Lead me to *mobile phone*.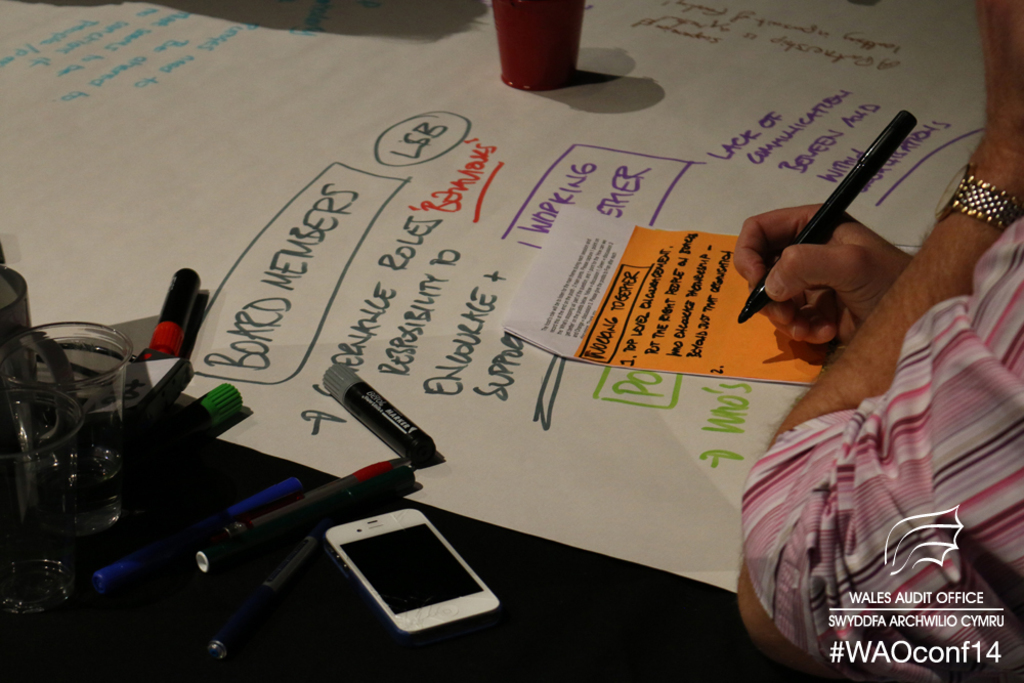
Lead to left=288, top=493, right=511, bottom=646.
